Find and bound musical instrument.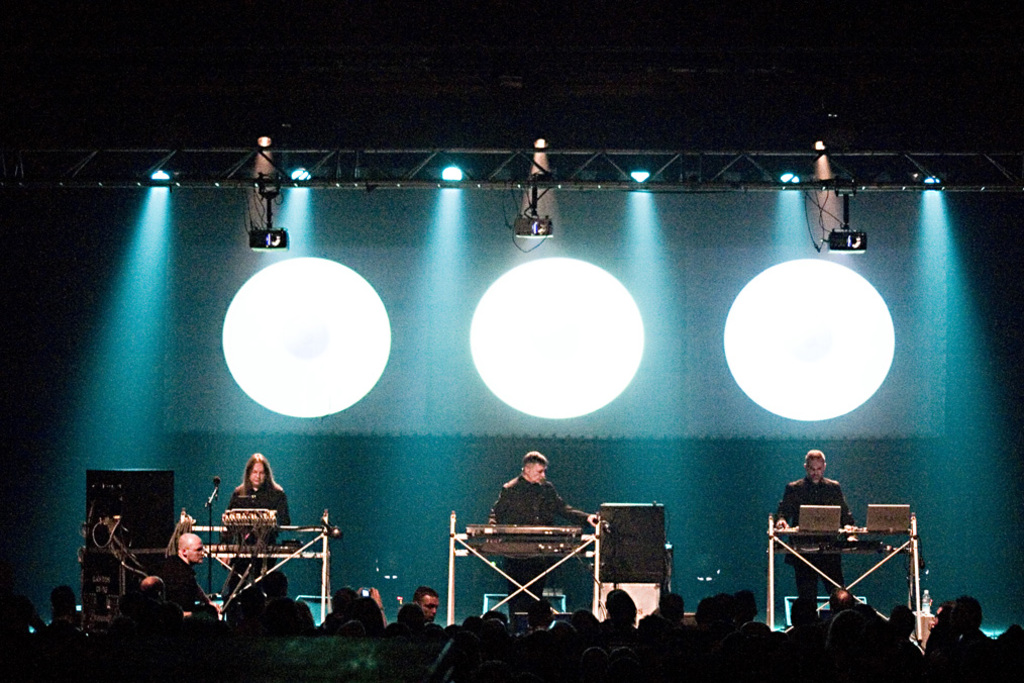
Bound: bbox=[762, 521, 936, 643].
